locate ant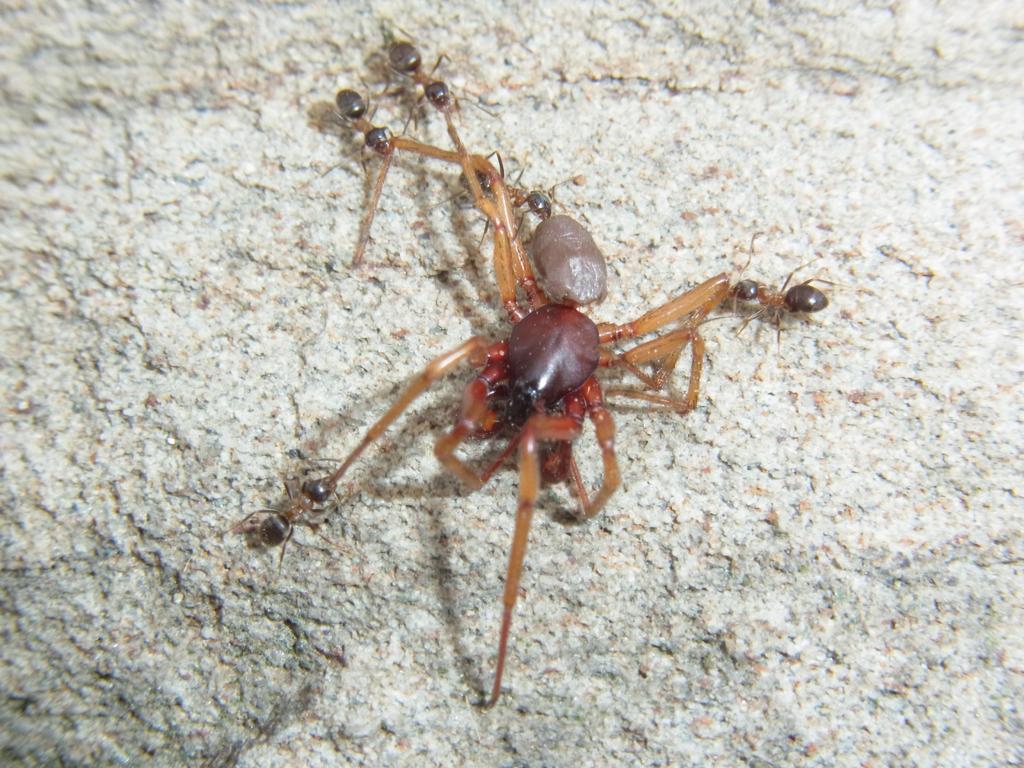
312,77,413,177
